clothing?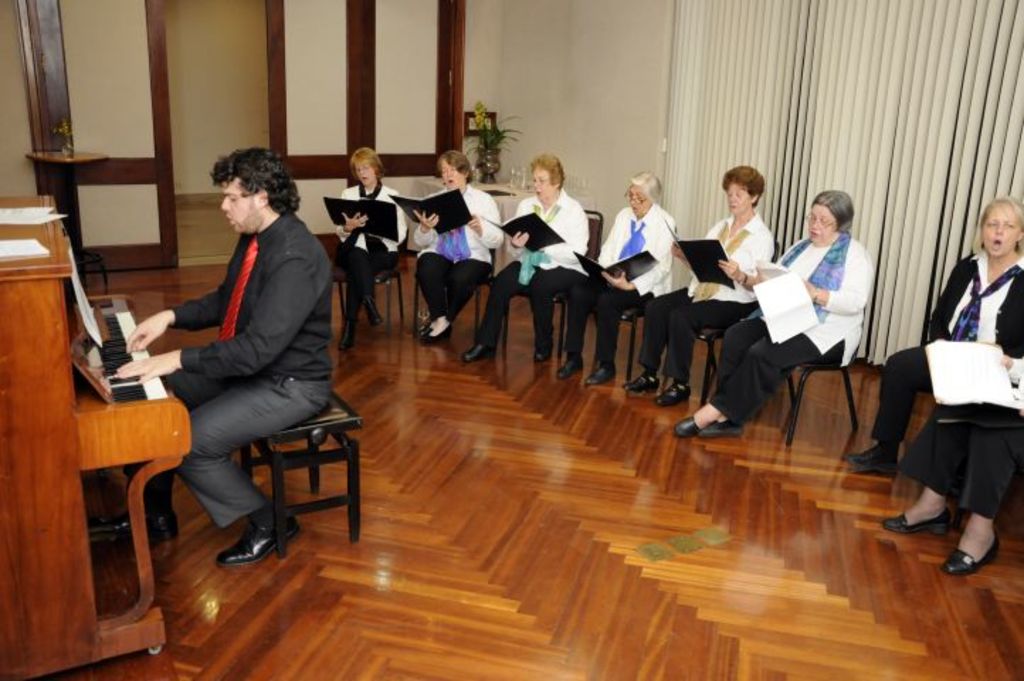
<bbox>705, 224, 872, 420</bbox>
